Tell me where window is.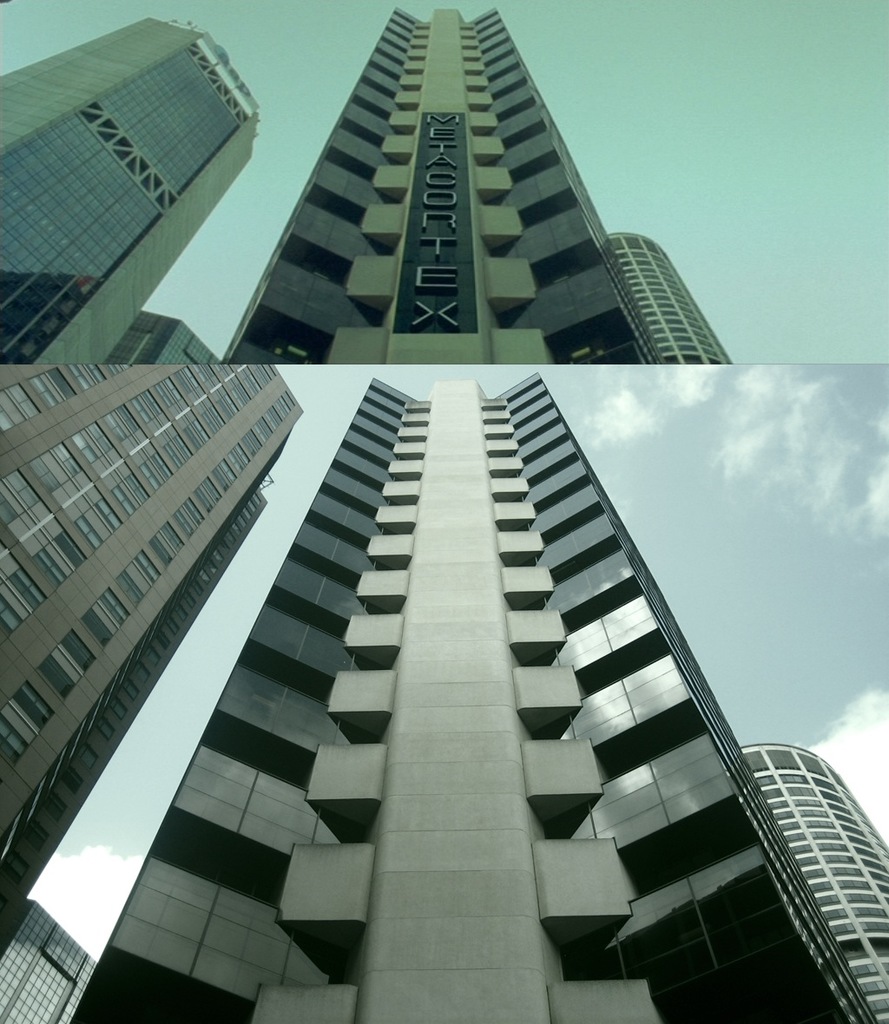
window is at Rect(688, 323, 704, 331).
